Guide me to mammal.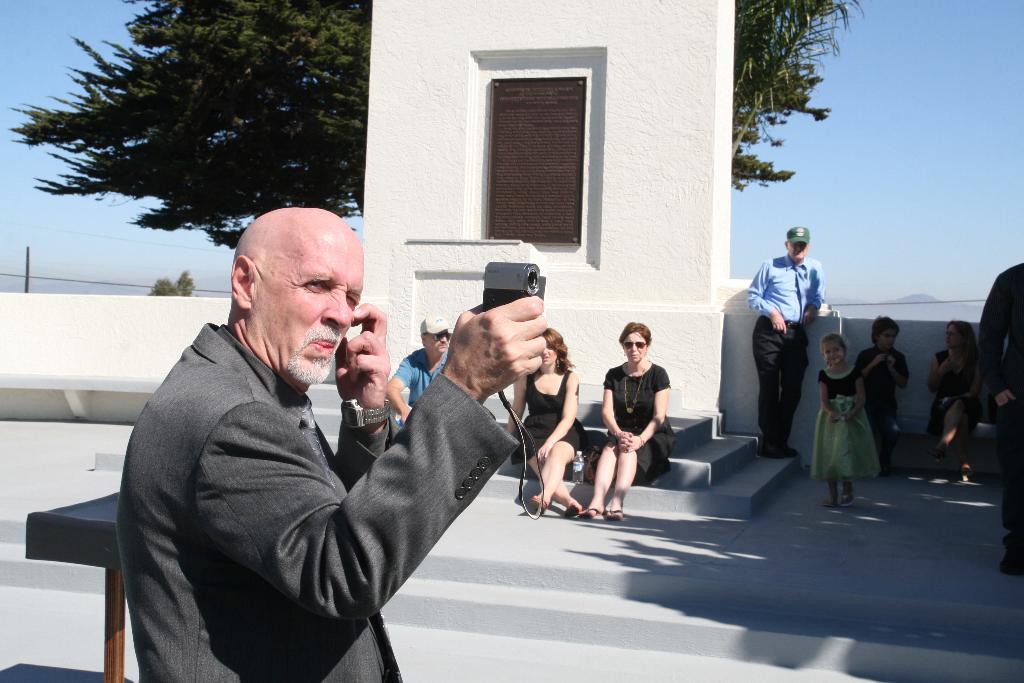
Guidance: region(116, 204, 544, 682).
